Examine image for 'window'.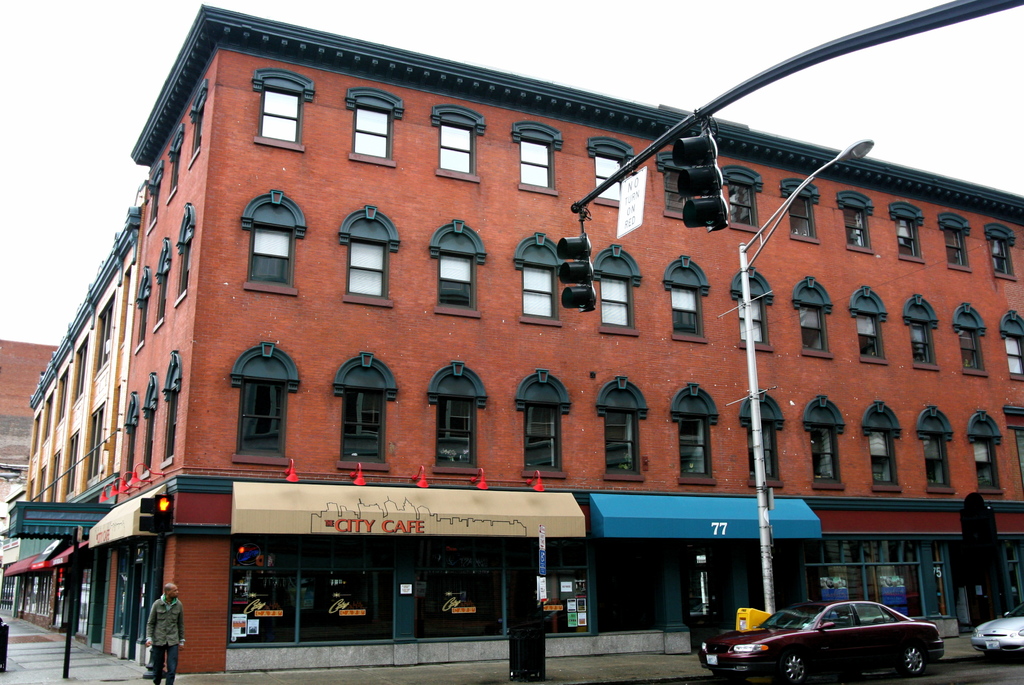
Examination result: {"left": 230, "top": 193, "right": 290, "bottom": 293}.
